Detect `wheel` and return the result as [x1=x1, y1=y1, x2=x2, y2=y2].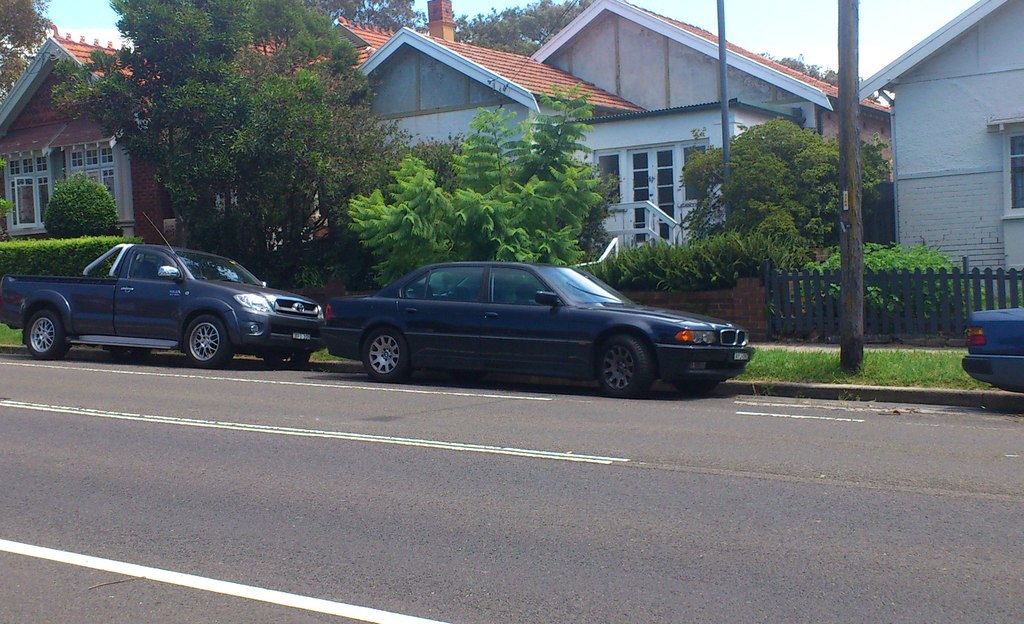
[x1=362, y1=328, x2=410, y2=386].
